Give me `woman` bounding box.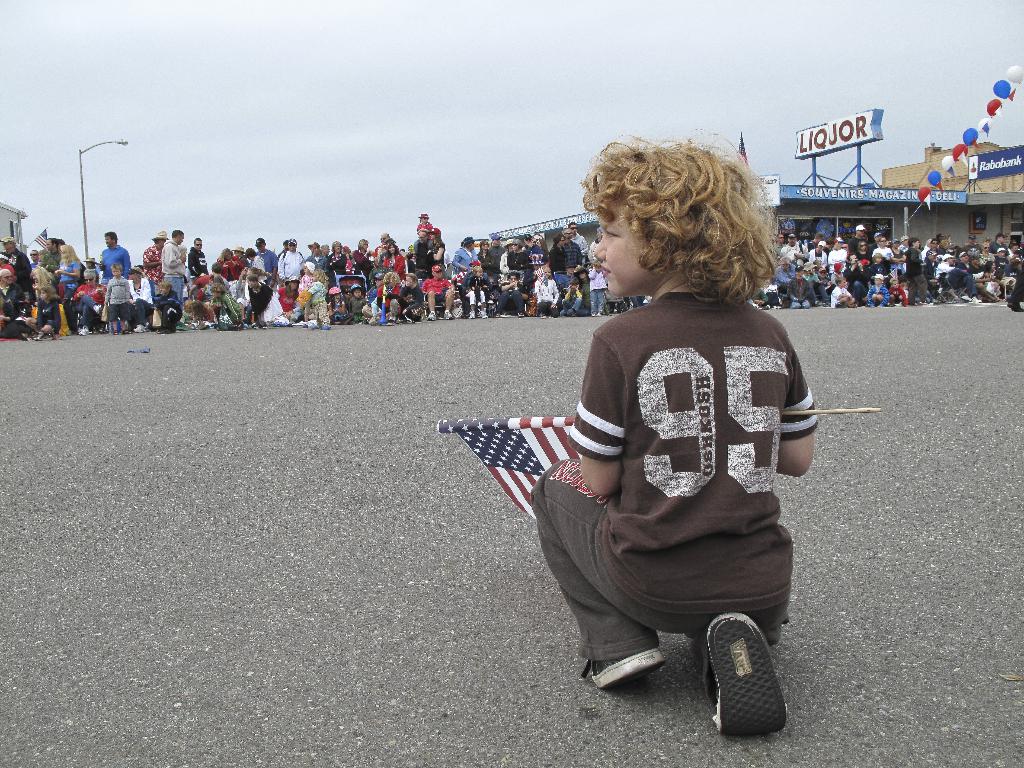
577:268:591:311.
